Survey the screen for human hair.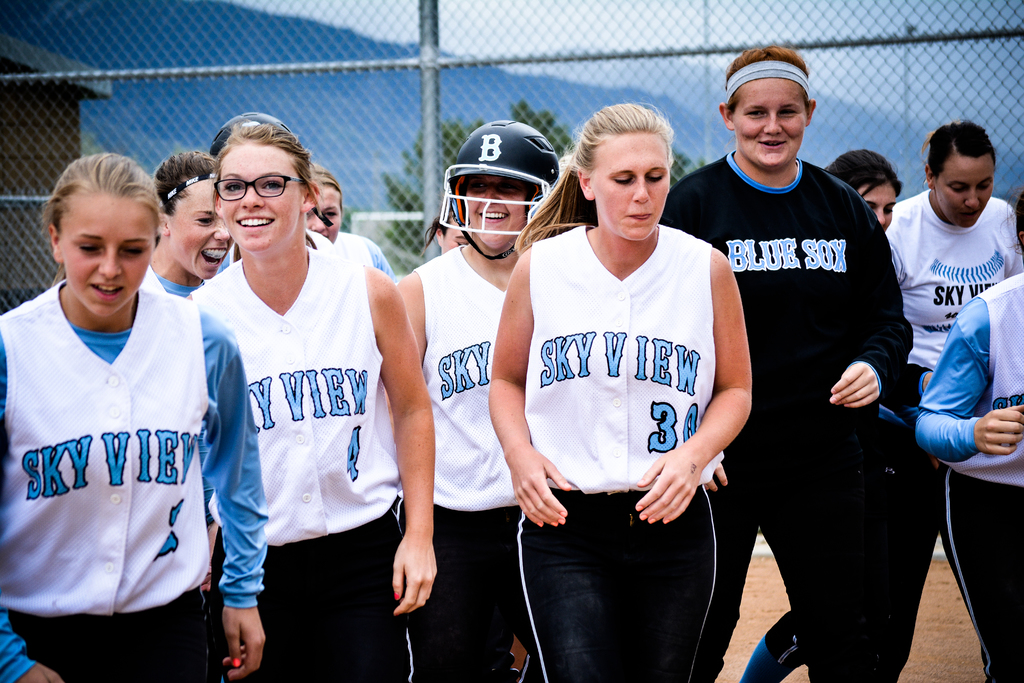
Survey found: Rect(42, 154, 159, 287).
